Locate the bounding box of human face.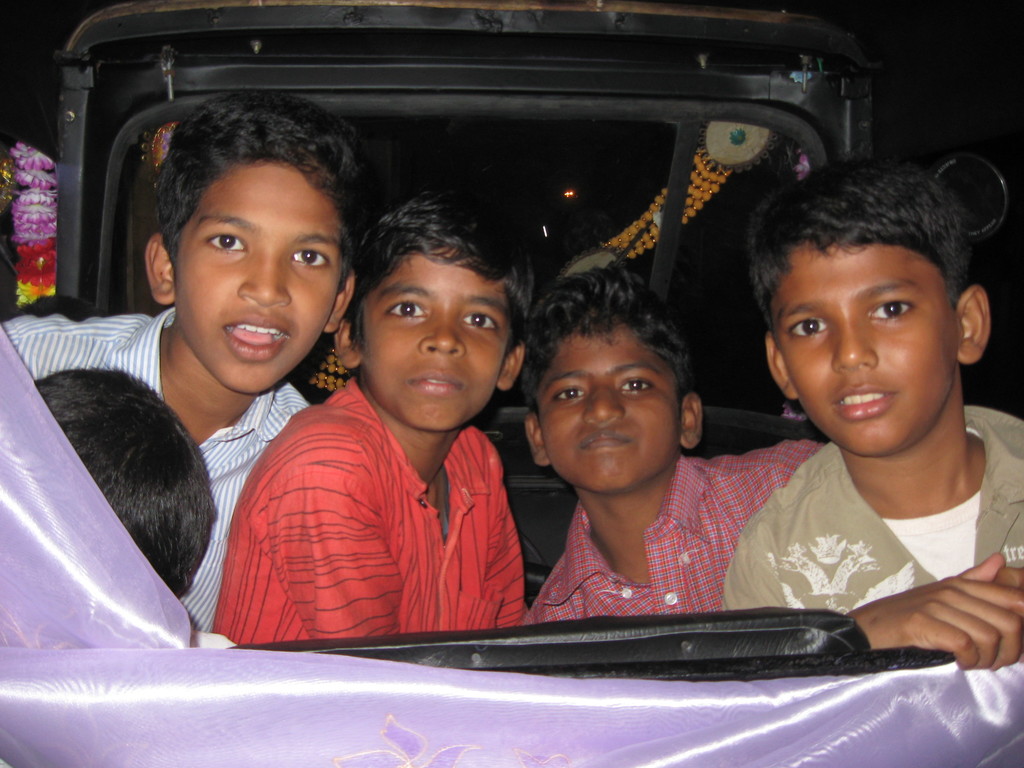
Bounding box: locate(774, 247, 955, 452).
